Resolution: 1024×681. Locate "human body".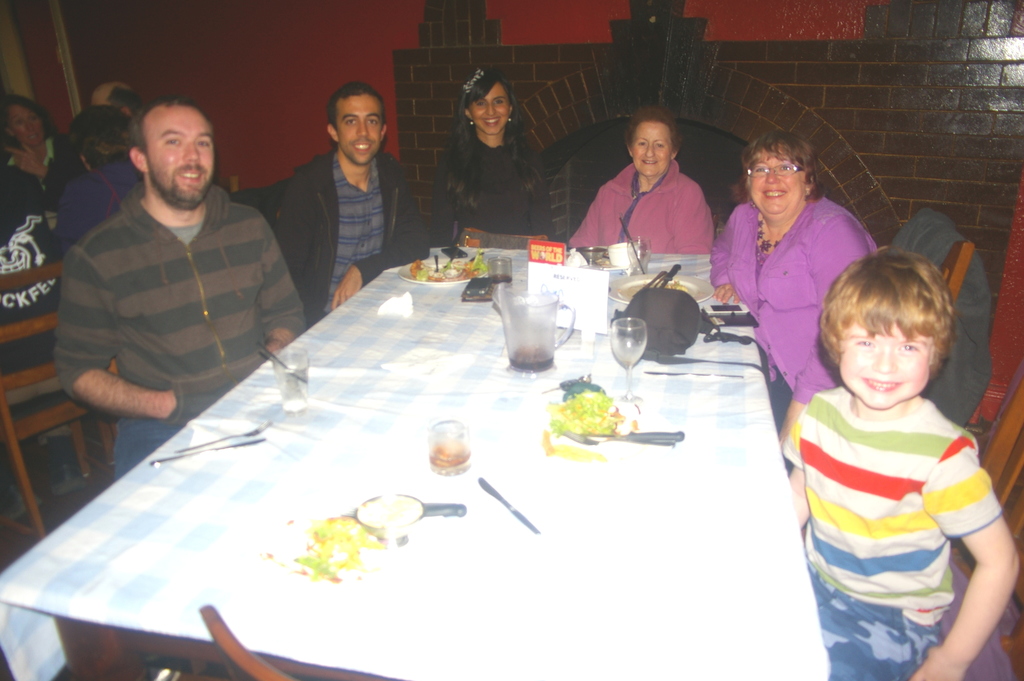
left=430, top=136, right=559, bottom=247.
